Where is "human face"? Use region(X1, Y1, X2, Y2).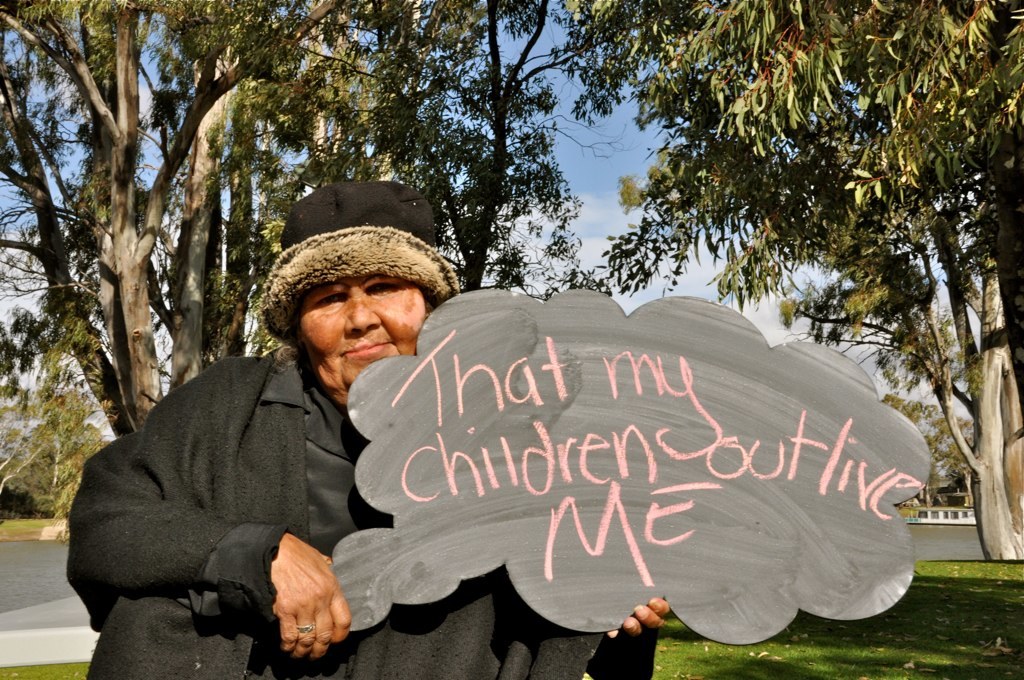
region(304, 274, 427, 407).
